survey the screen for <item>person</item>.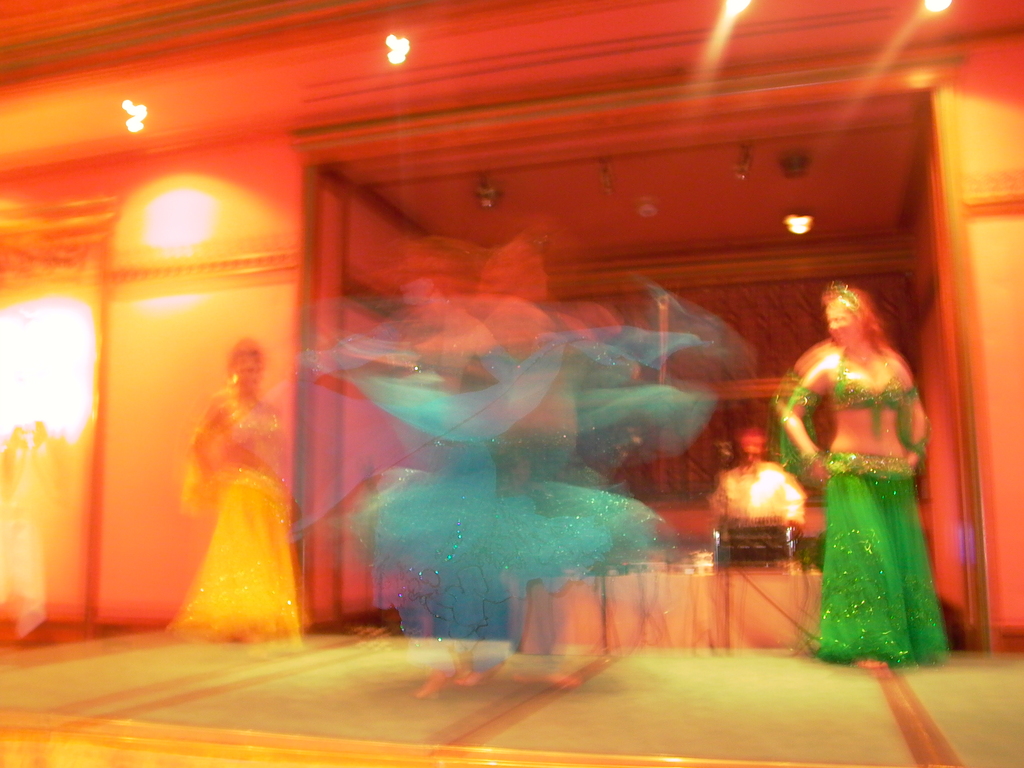
Survey found: select_region(159, 311, 293, 655).
